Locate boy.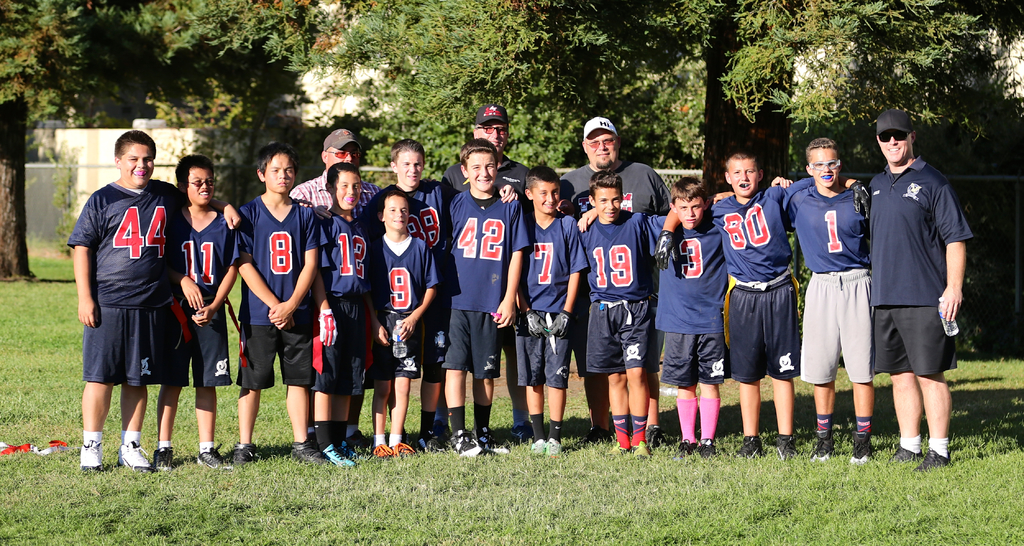
Bounding box: locate(374, 183, 436, 458).
